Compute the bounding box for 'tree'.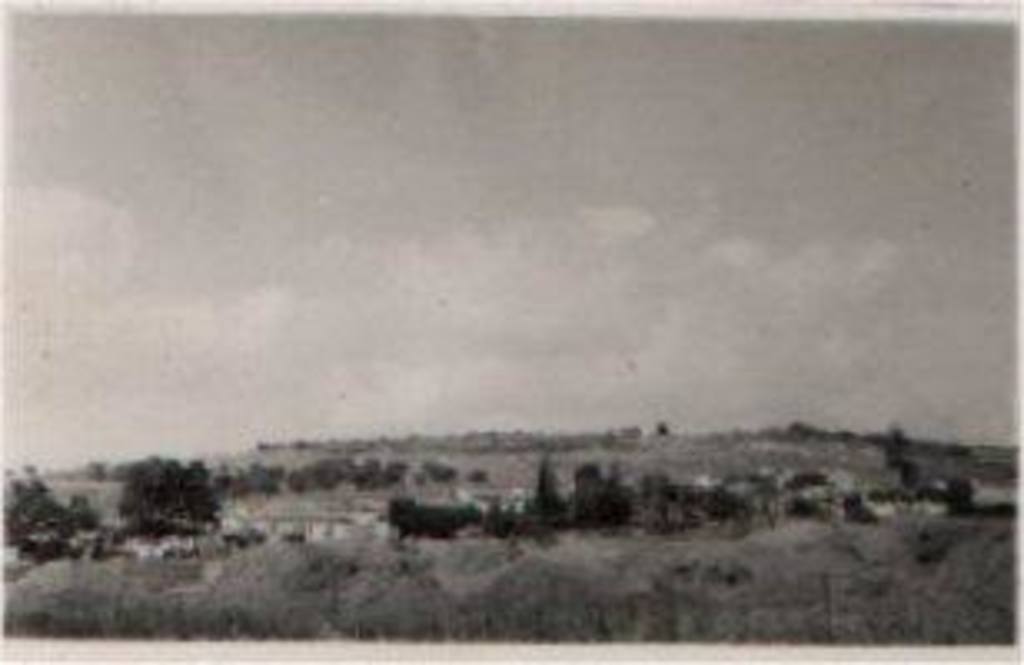
bbox(512, 452, 572, 535).
